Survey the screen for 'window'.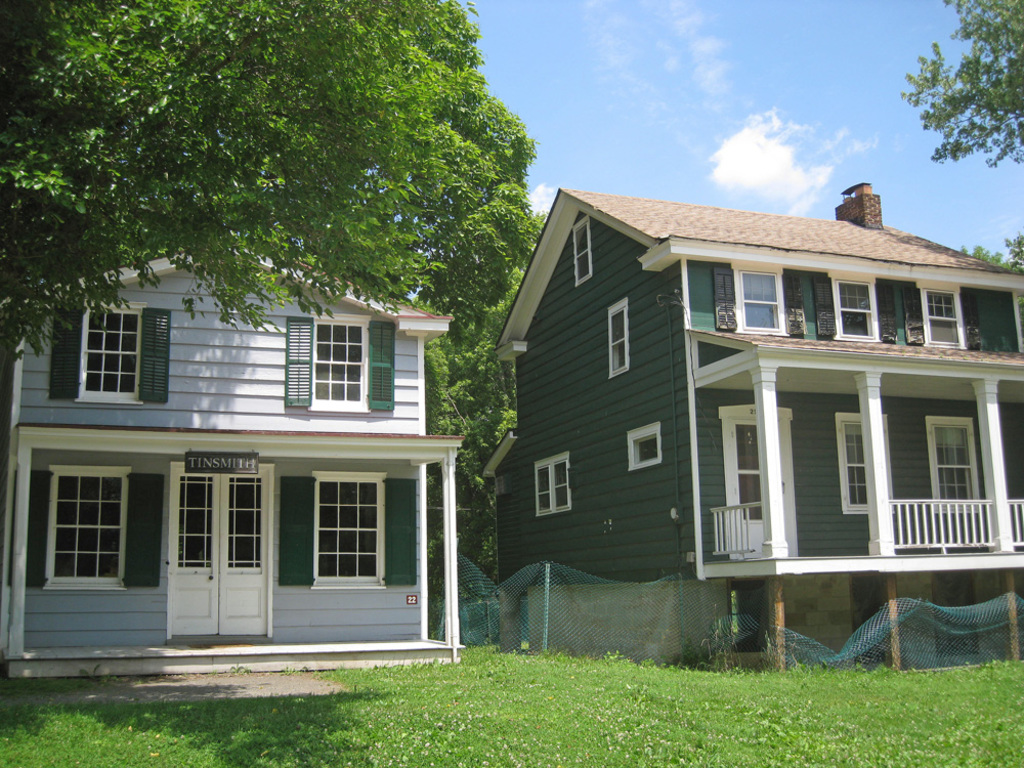
Survey found: l=278, t=469, r=417, b=589.
